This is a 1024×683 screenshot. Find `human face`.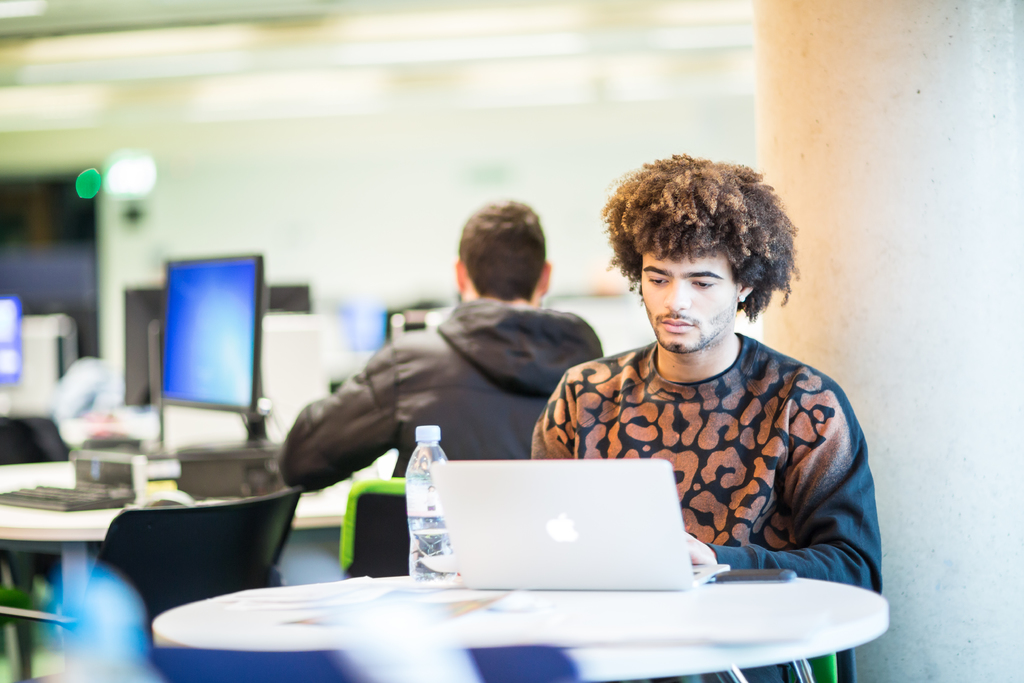
Bounding box: 639,248,737,353.
